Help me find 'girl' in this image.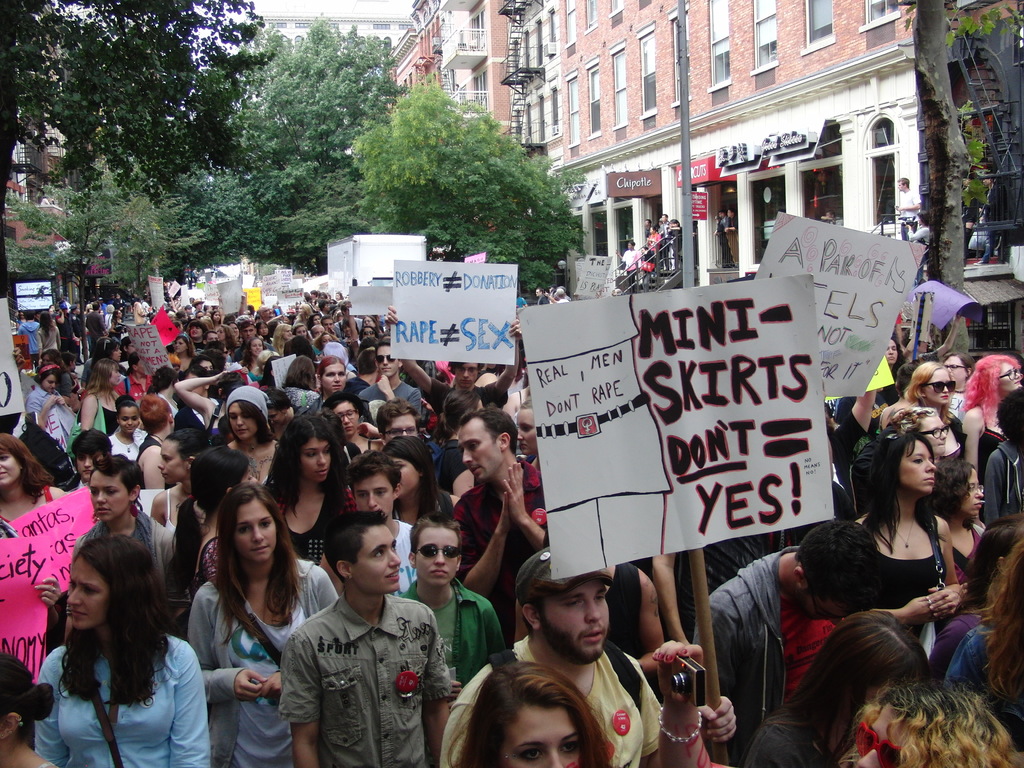
Found it: left=375, top=428, right=463, bottom=534.
